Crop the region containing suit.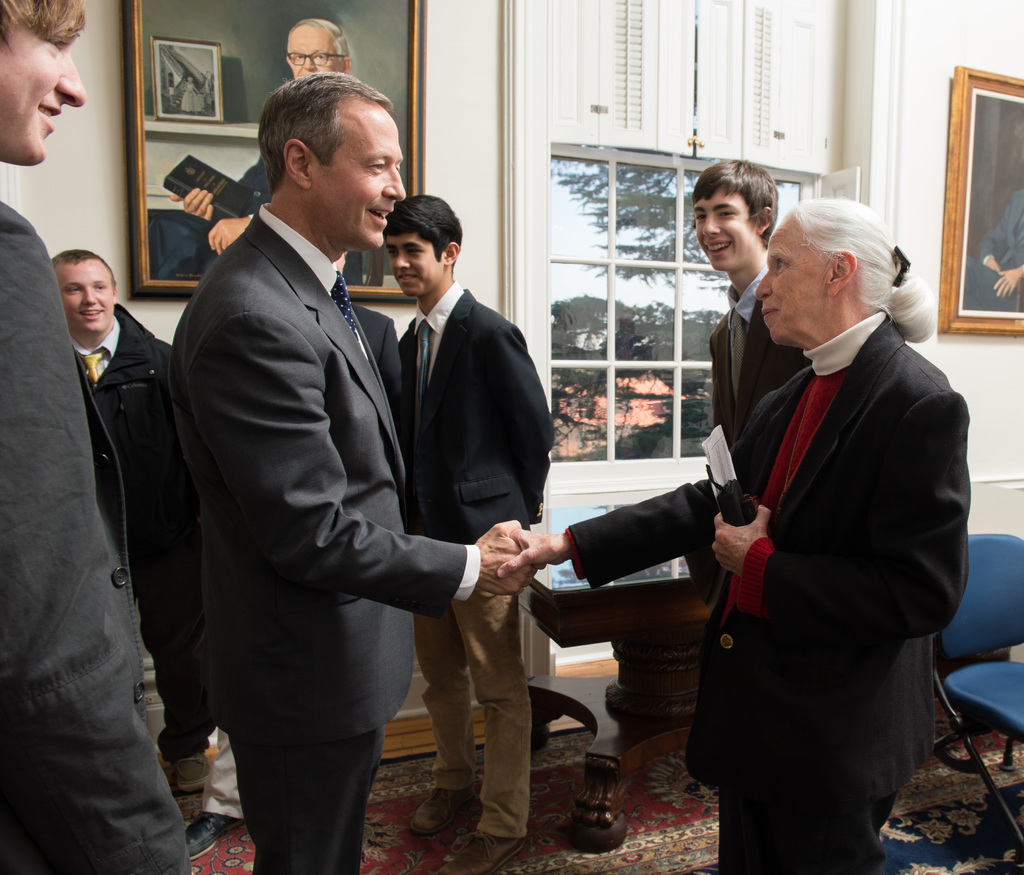
Crop region: bbox=[355, 304, 406, 427].
